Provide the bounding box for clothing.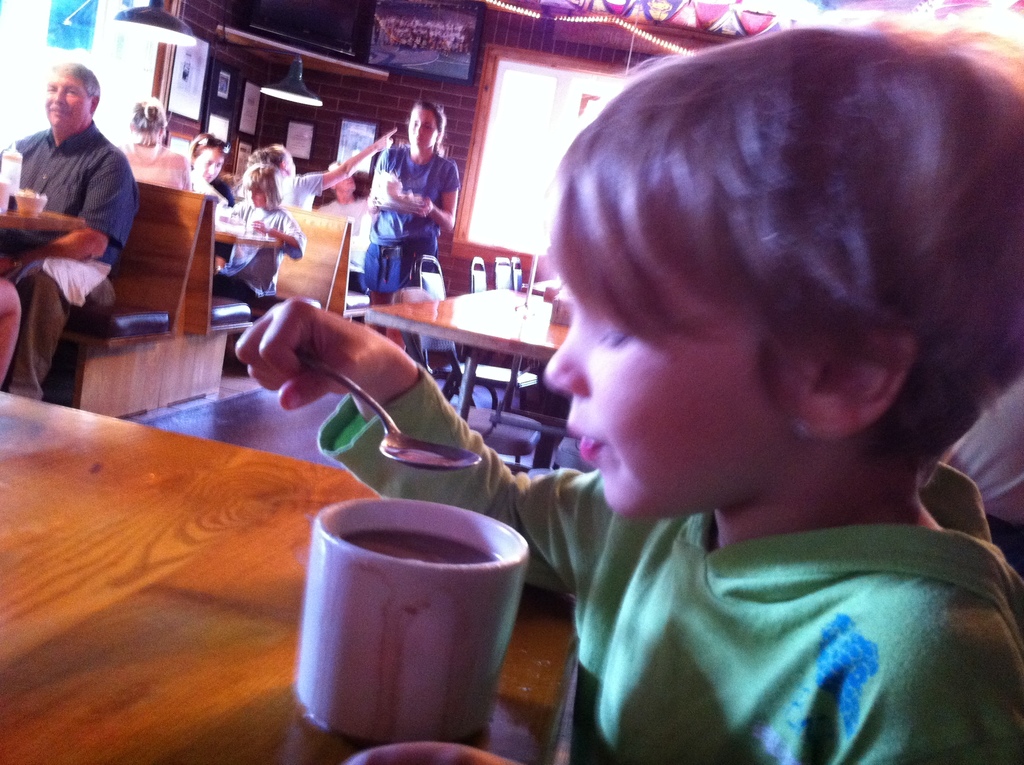
pyautogui.locateOnScreen(323, 197, 371, 240).
